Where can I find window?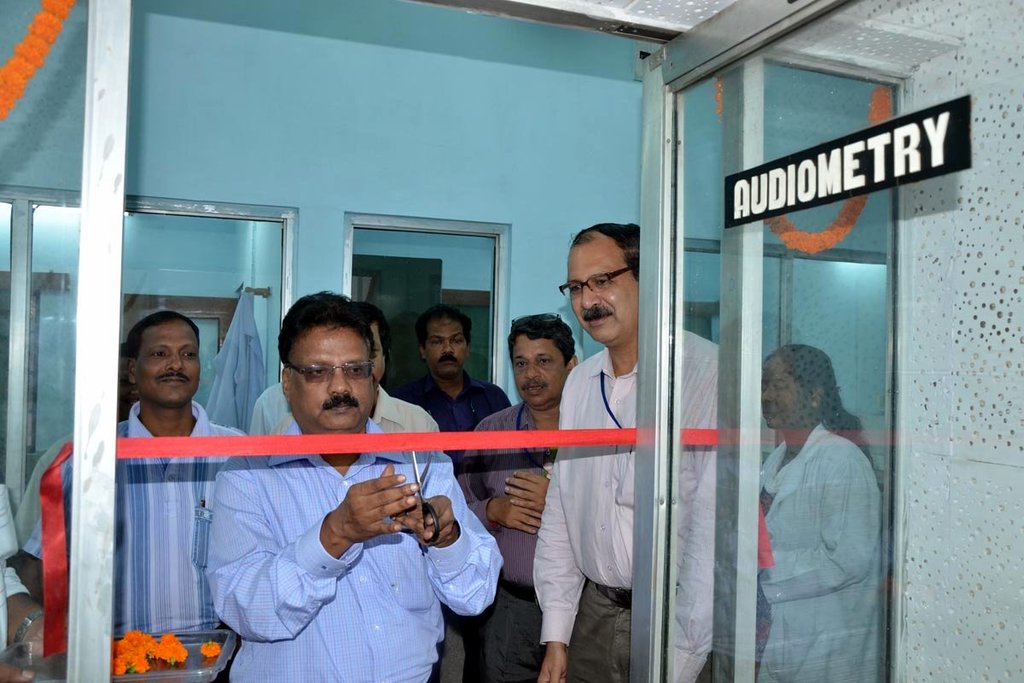
You can find it at [678,248,894,464].
